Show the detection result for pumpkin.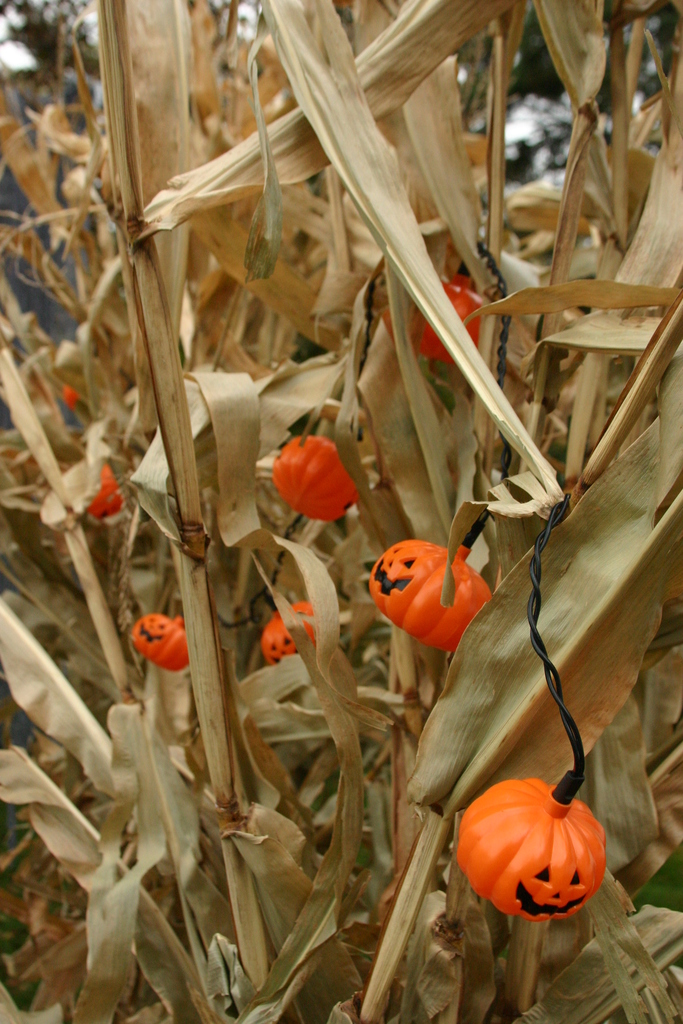
[left=457, top=760, right=620, bottom=925].
